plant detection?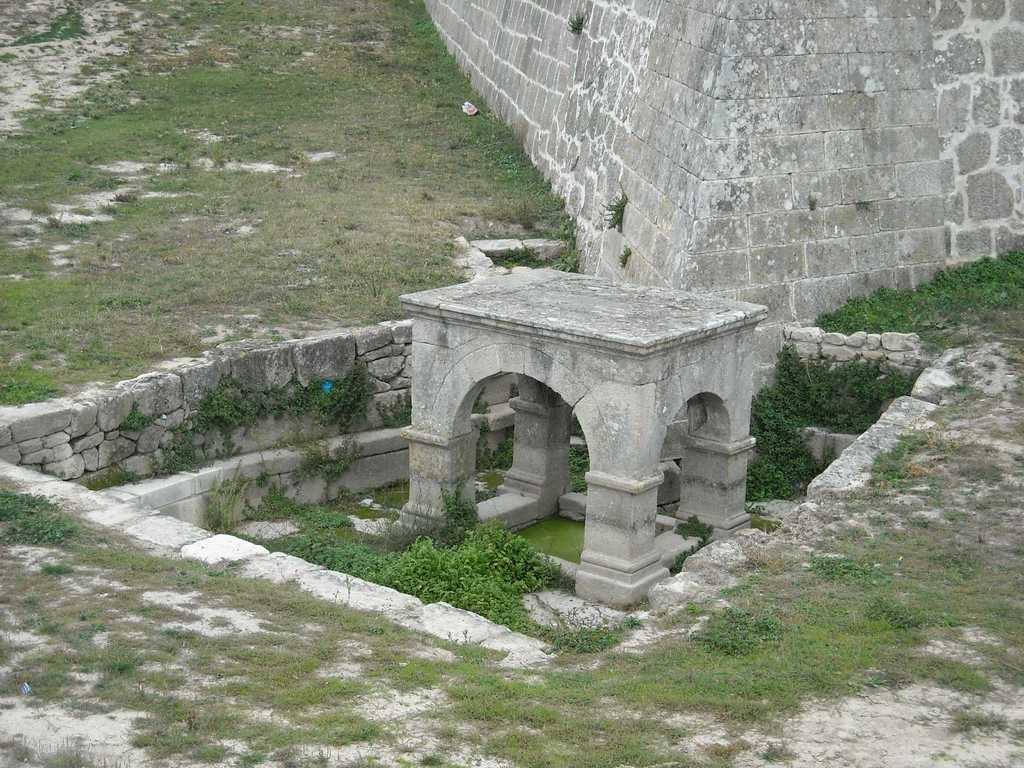
[left=799, top=545, right=872, bottom=579]
